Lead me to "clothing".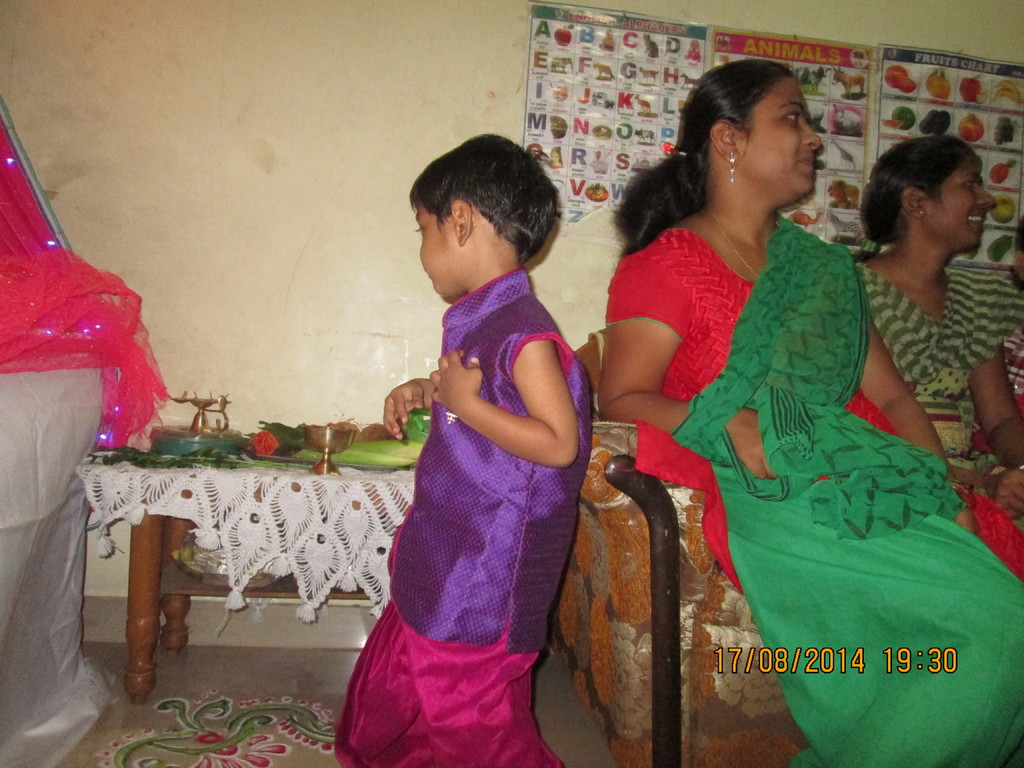
Lead to Rect(854, 268, 1023, 580).
